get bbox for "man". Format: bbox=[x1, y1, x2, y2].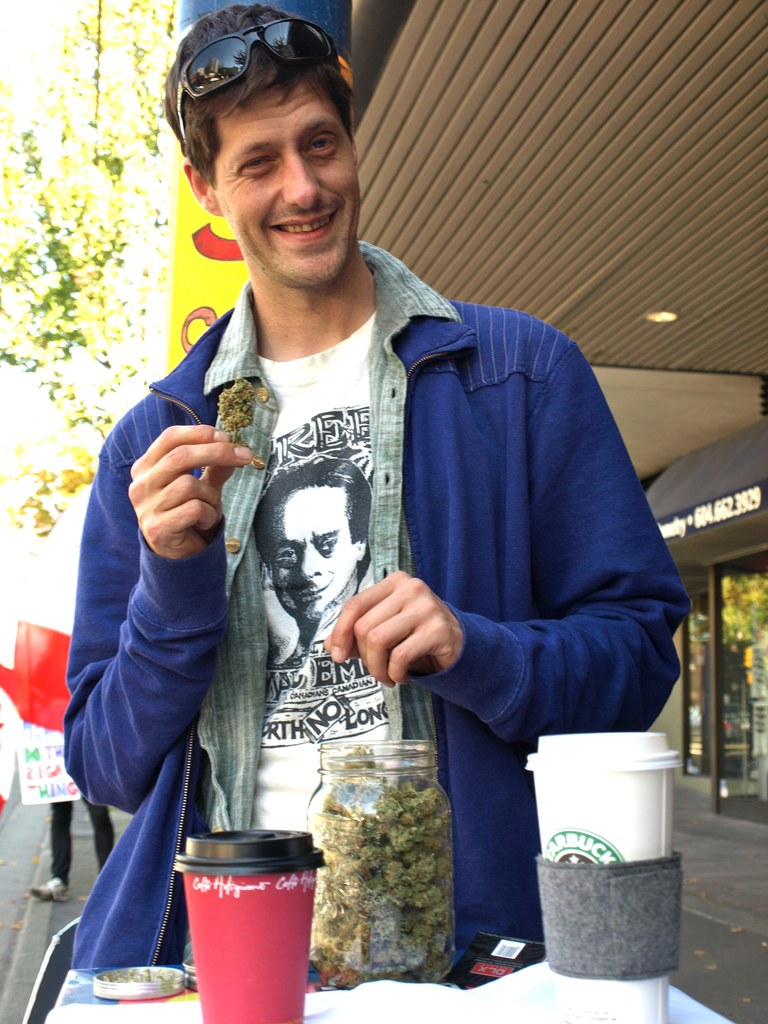
bbox=[243, 454, 373, 672].
